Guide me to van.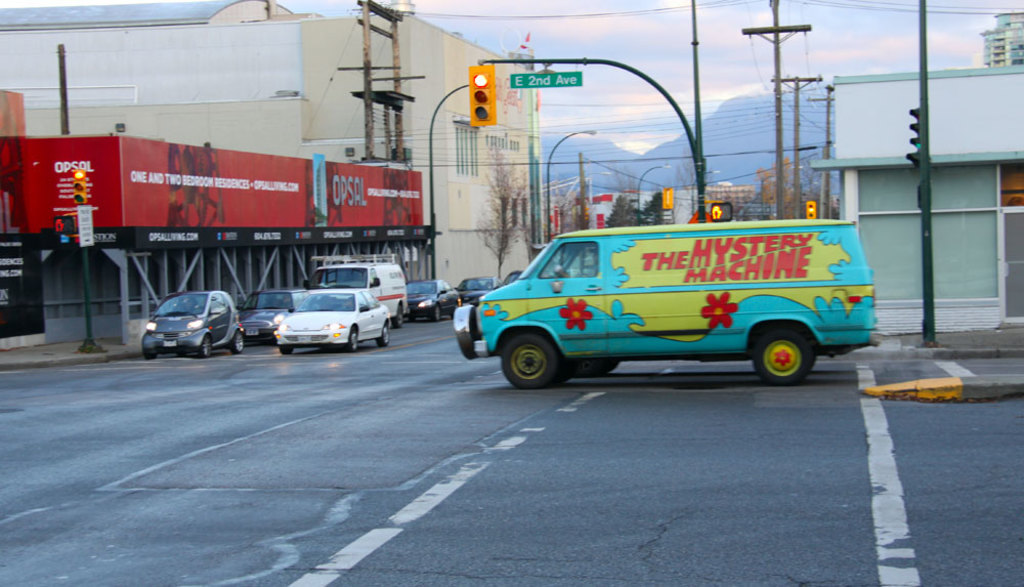
Guidance: detection(452, 224, 886, 388).
